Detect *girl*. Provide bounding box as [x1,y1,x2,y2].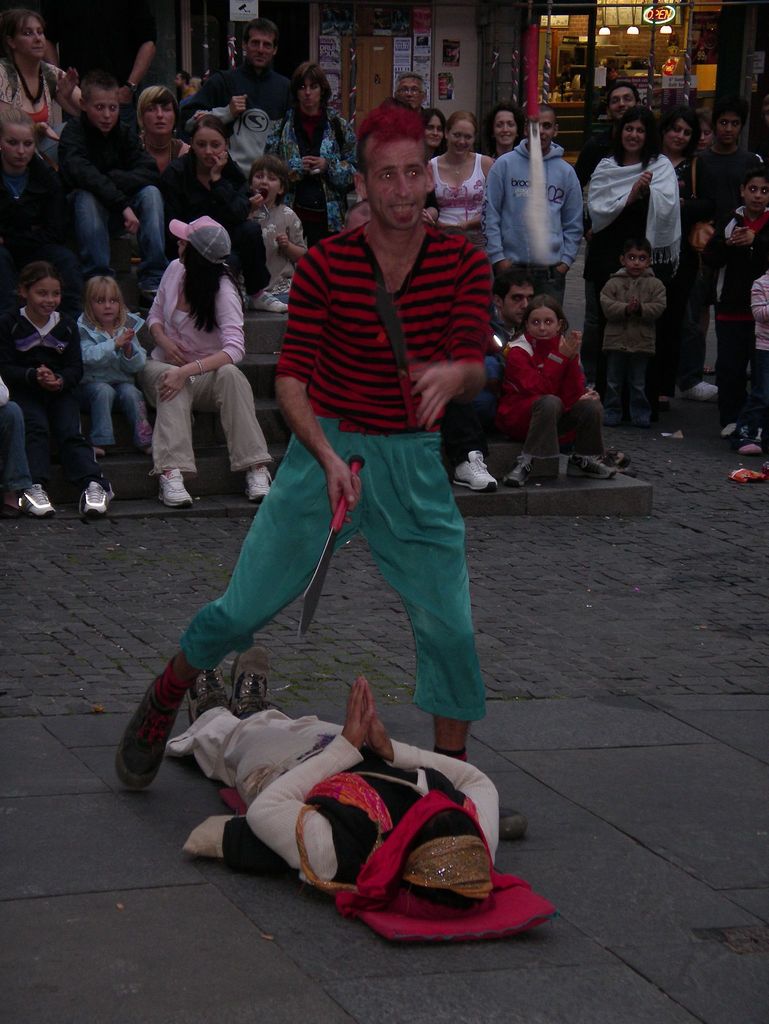
[0,106,76,292].
